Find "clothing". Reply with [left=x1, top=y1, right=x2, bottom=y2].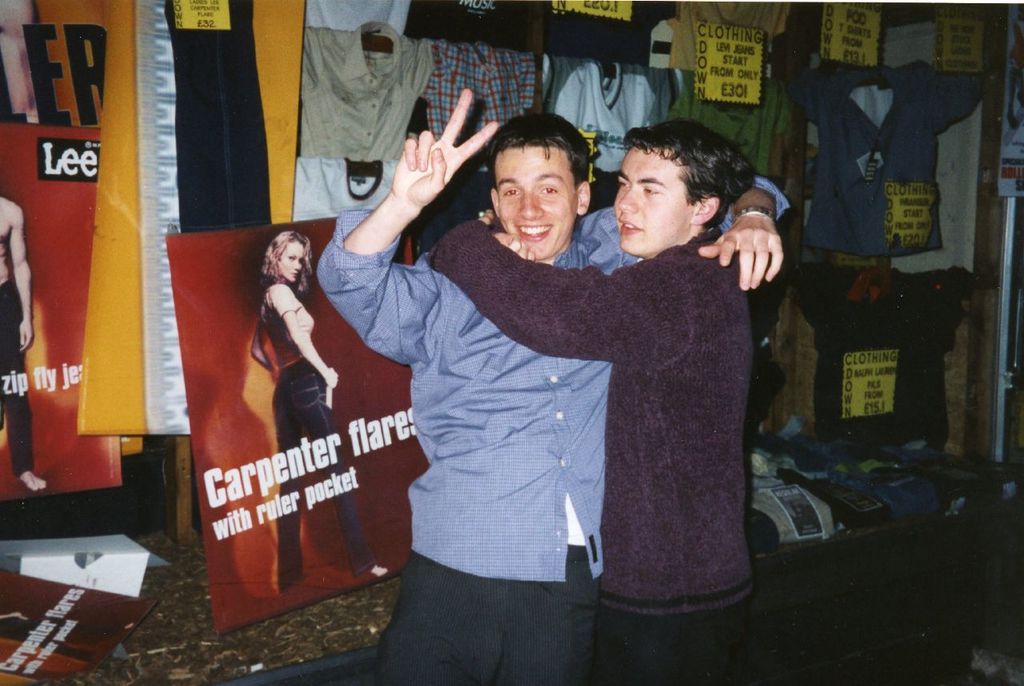
[left=678, top=74, right=797, bottom=162].
